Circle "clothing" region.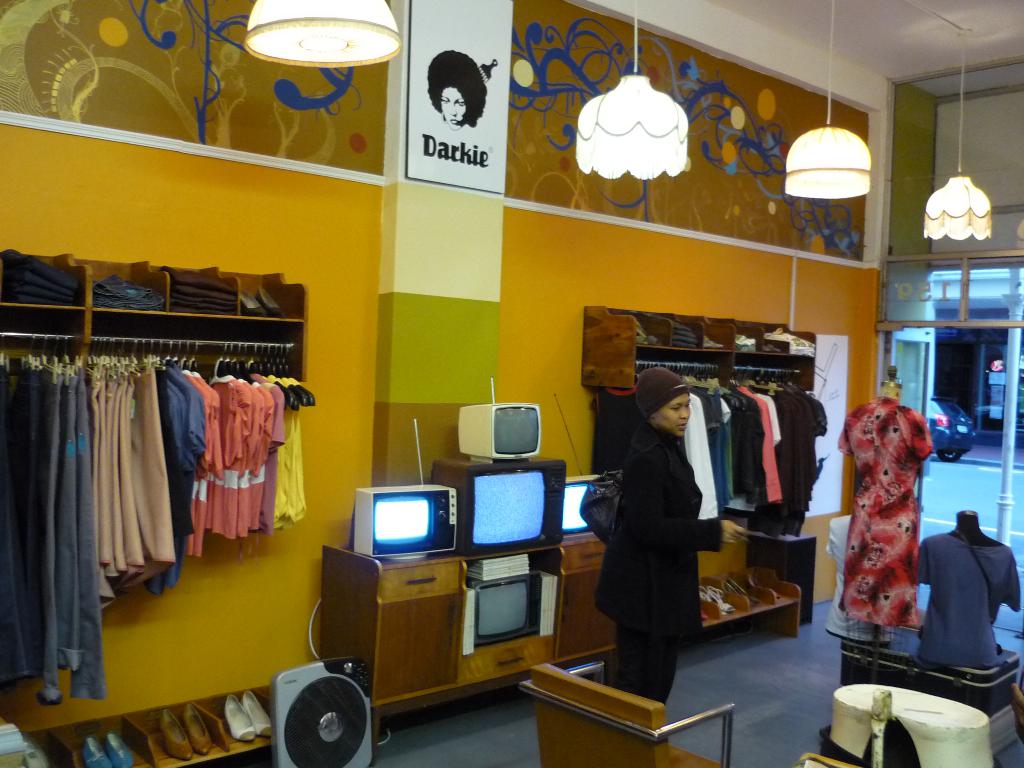
Region: select_region(844, 400, 947, 661).
